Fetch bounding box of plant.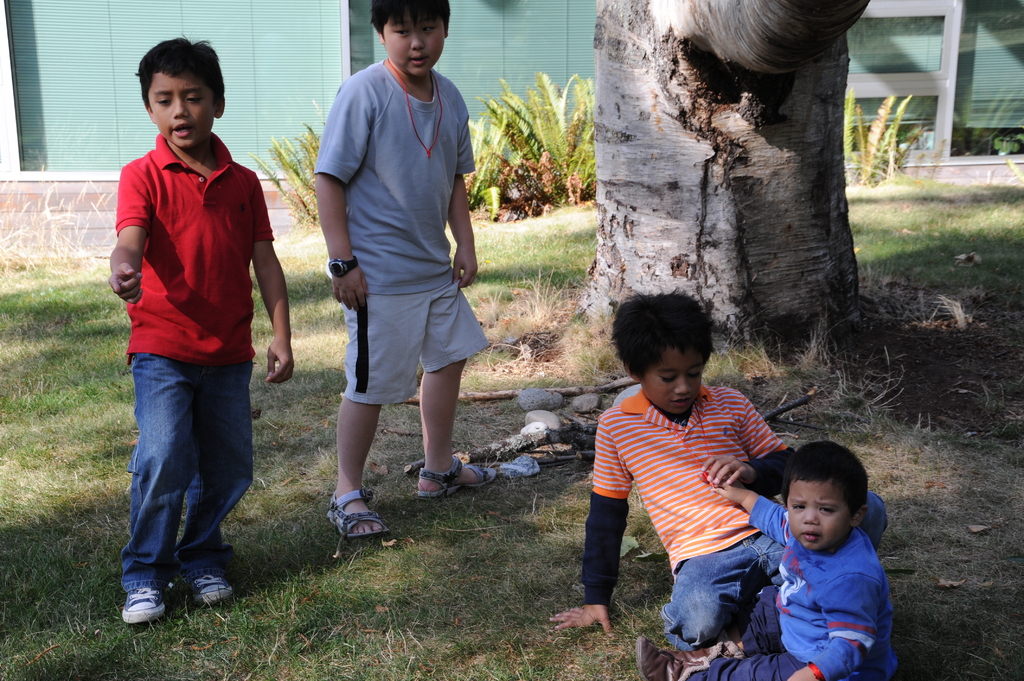
Bbox: BBox(841, 95, 924, 188).
